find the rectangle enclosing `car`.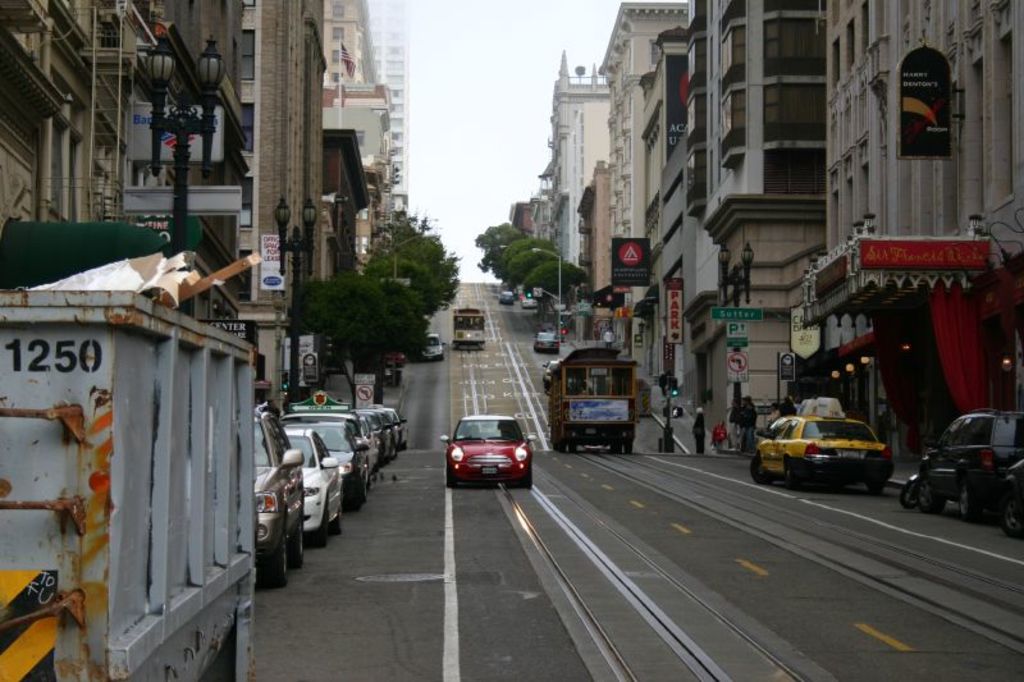
998:454:1023:531.
